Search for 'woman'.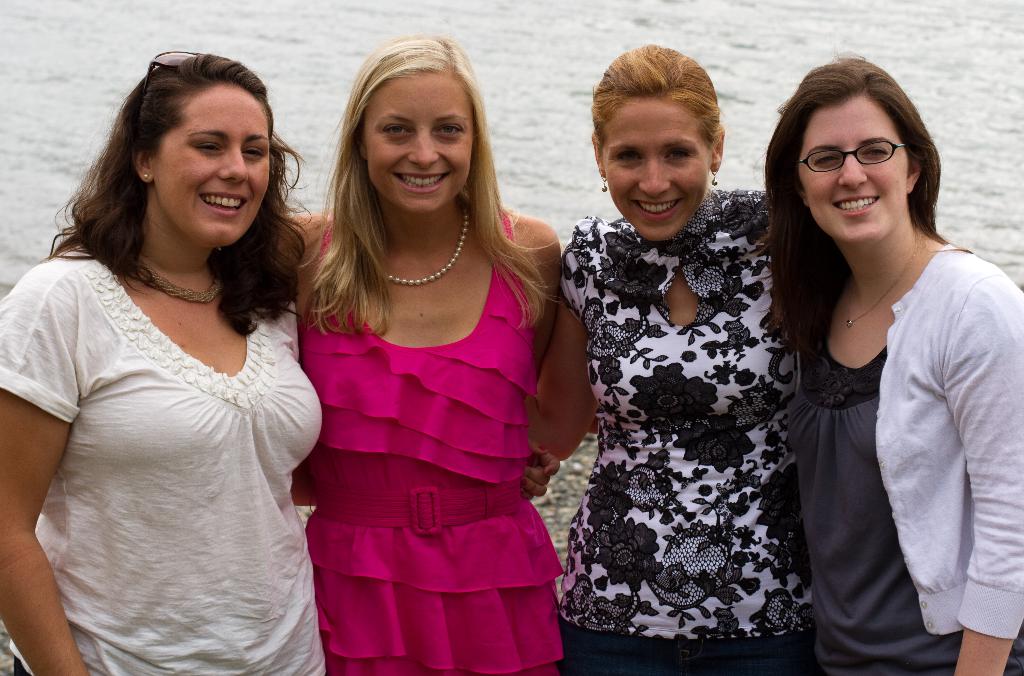
Found at <box>555,44,854,675</box>.
